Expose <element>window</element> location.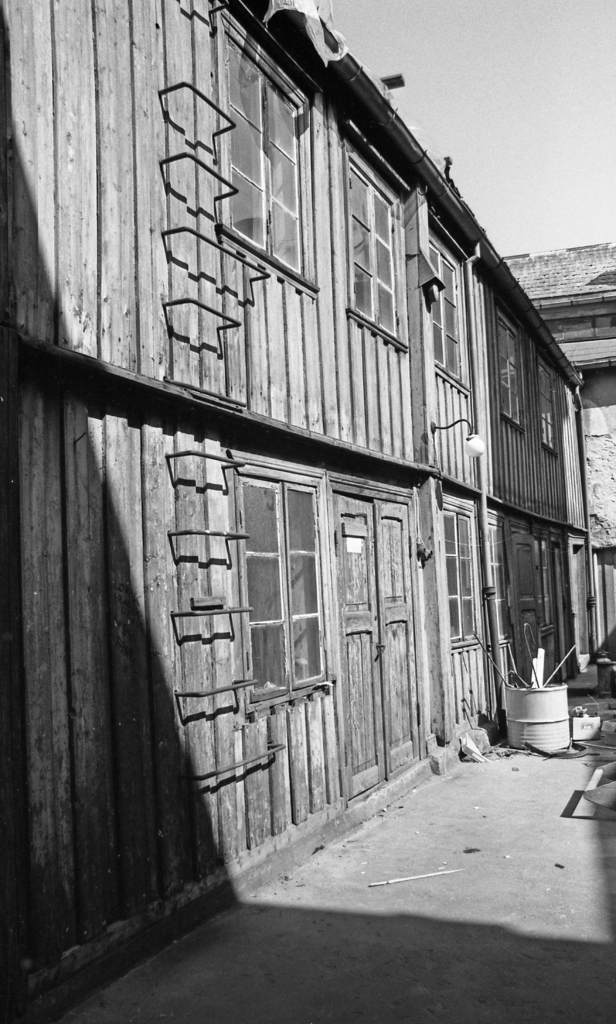
Exposed at x1=537 y1=353 x2=560 y2=452.
